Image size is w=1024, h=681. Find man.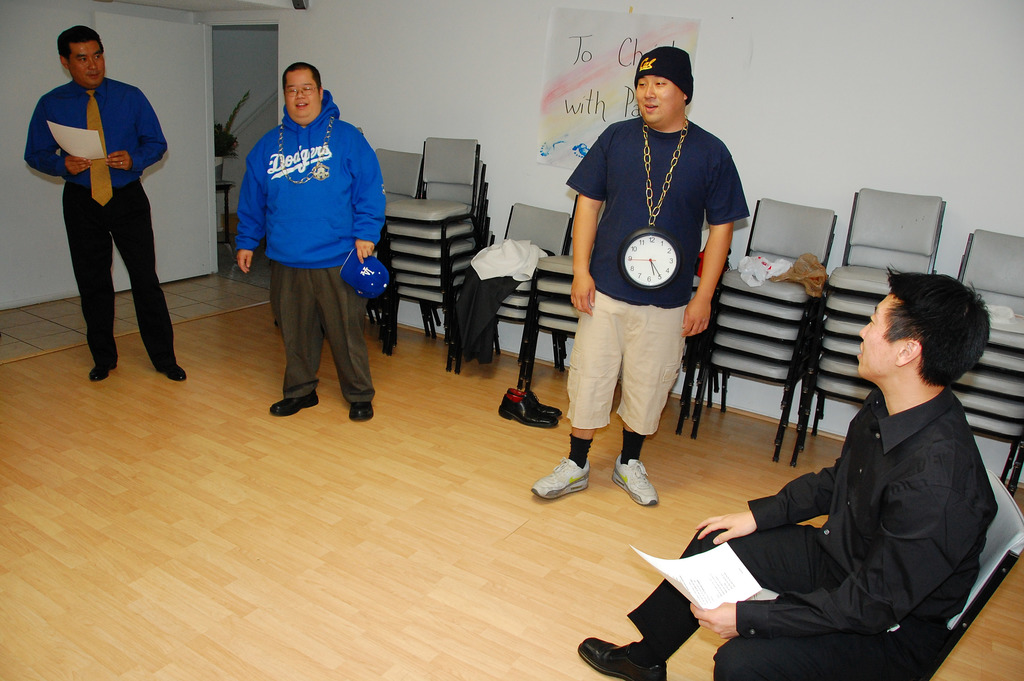
(235,65,391,415).
